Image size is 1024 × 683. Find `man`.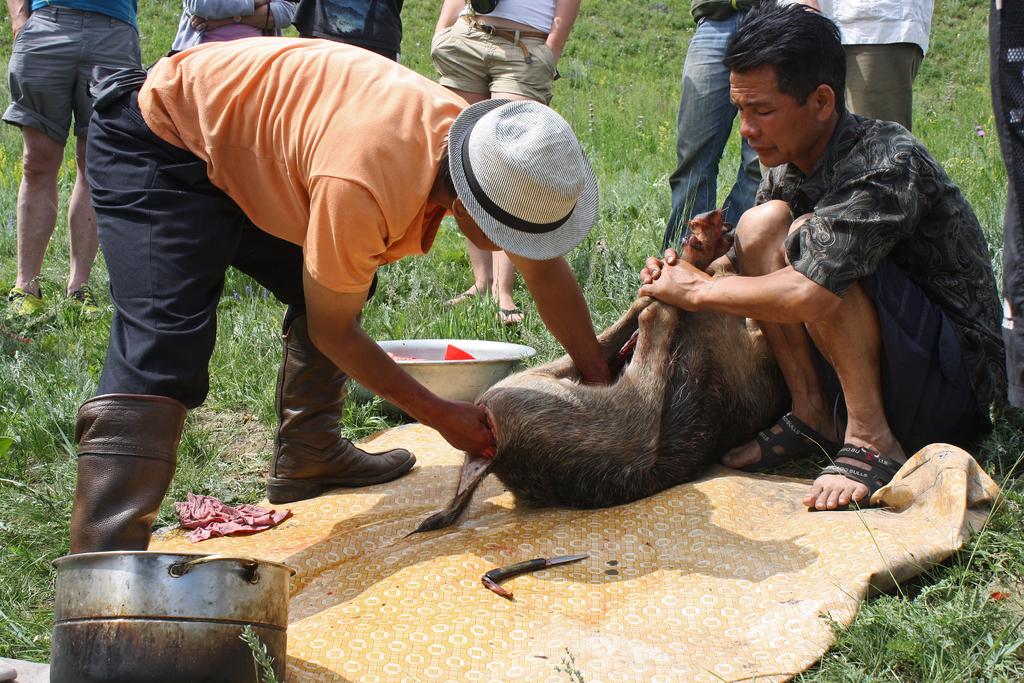
<bbox>292, 0, 404, 66</bbox>.
